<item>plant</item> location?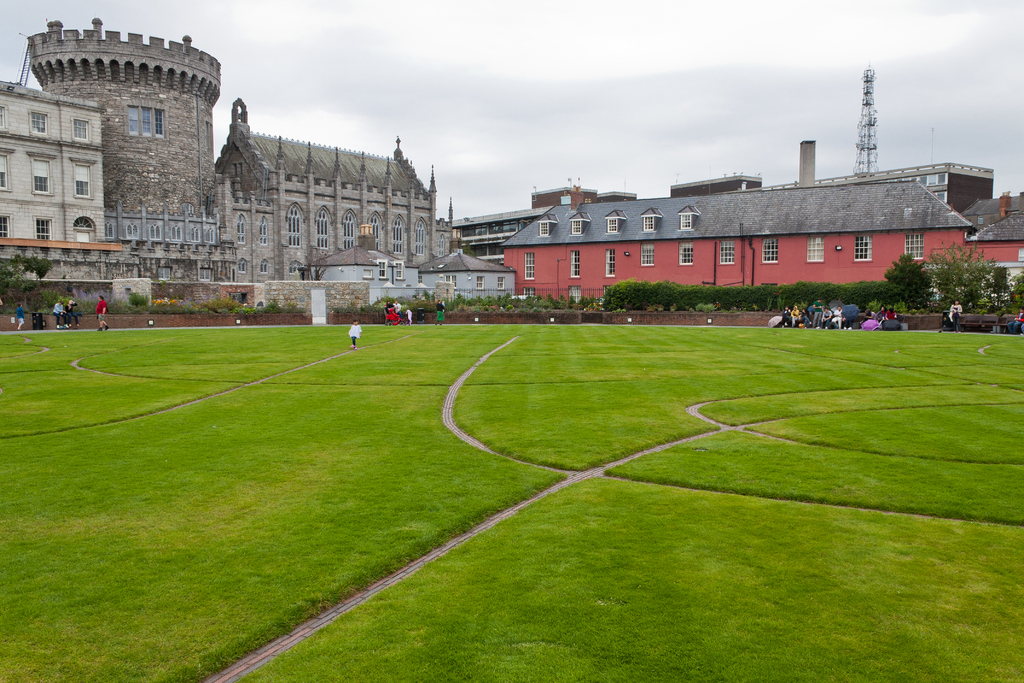
crop(1012, 273, 1023, 309)
